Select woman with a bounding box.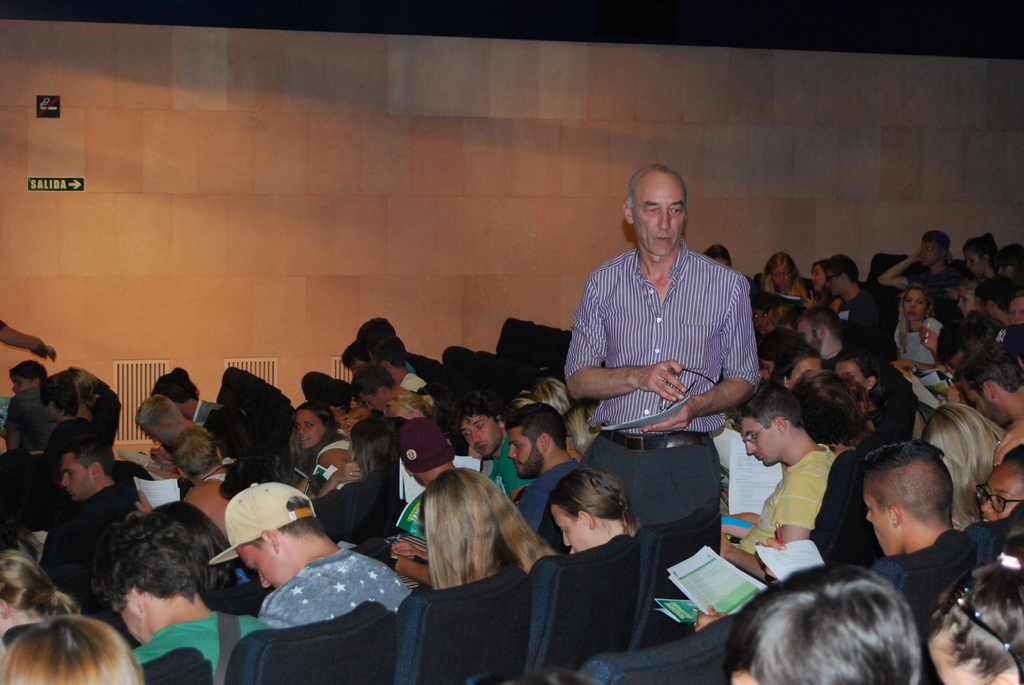
region(0, 552, 85, 632).
